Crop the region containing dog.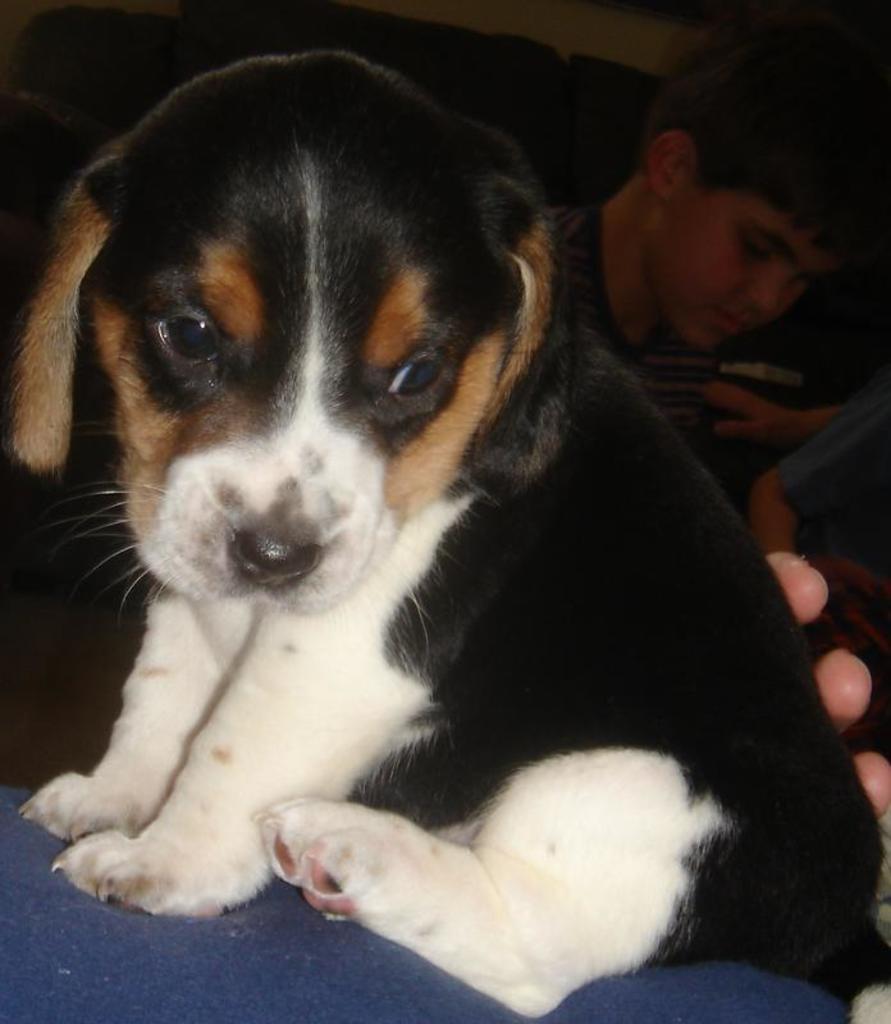
Crop region: [17, 42, 890, 1023].
